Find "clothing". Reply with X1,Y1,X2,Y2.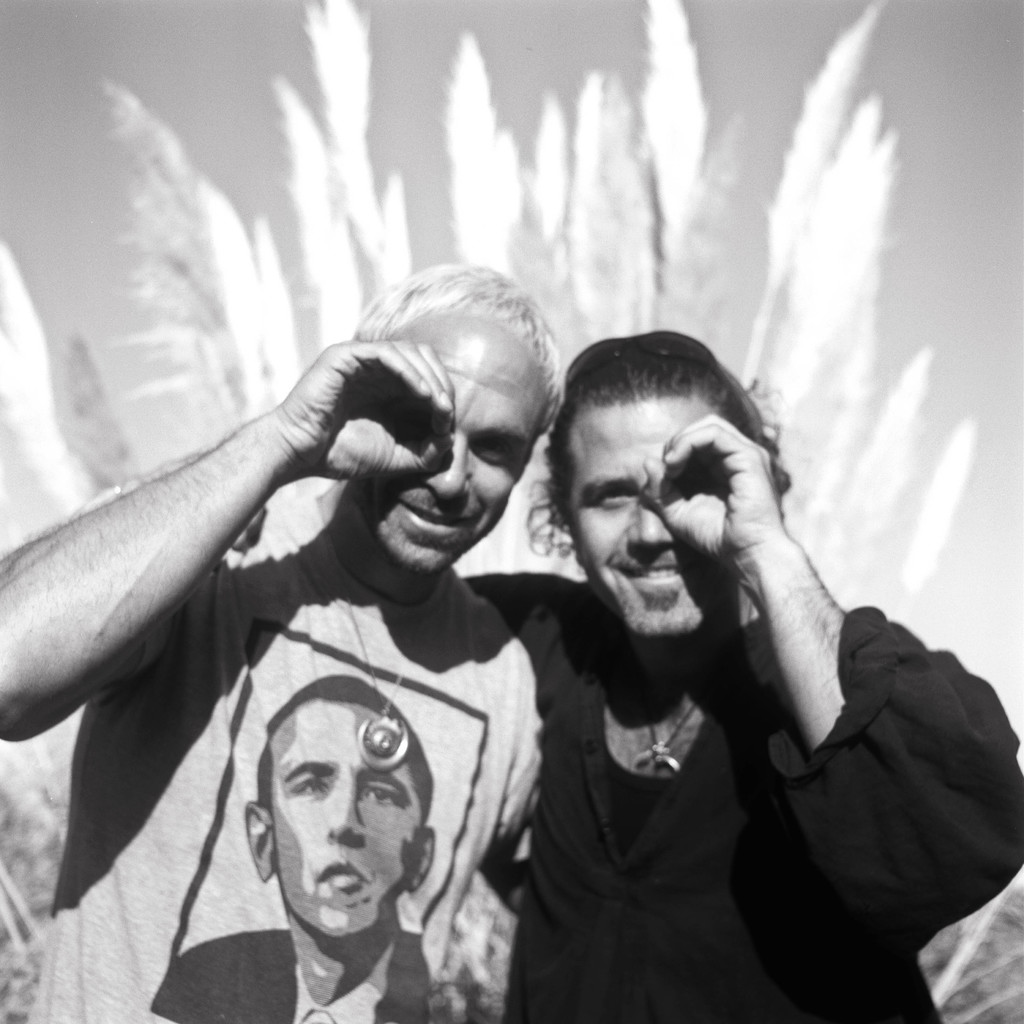
147,918,486,1023.
